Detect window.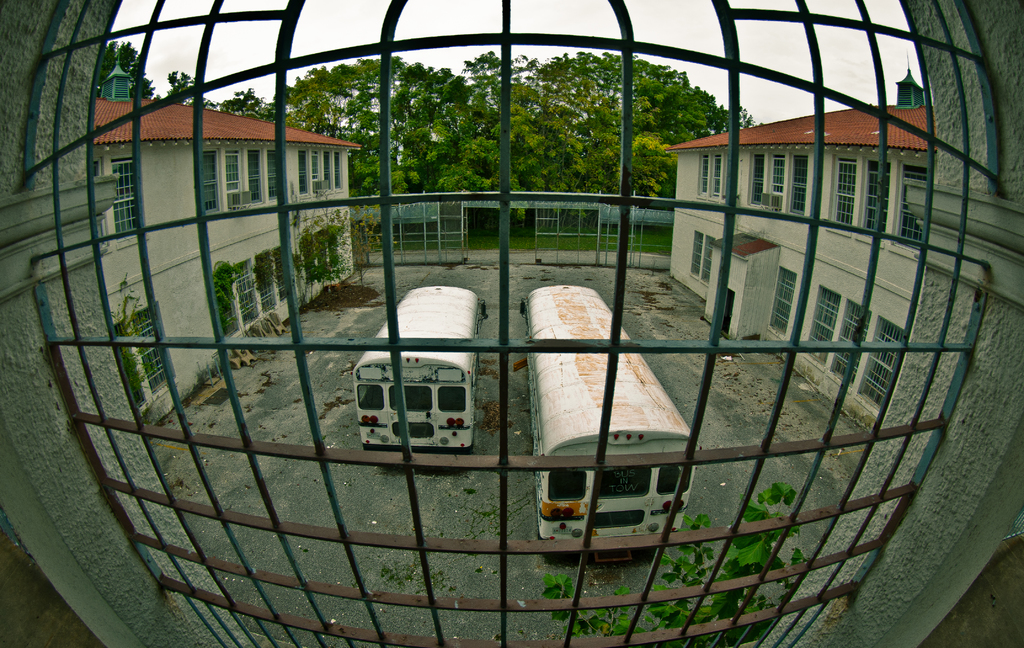
Detected at 109:156:145:238.
